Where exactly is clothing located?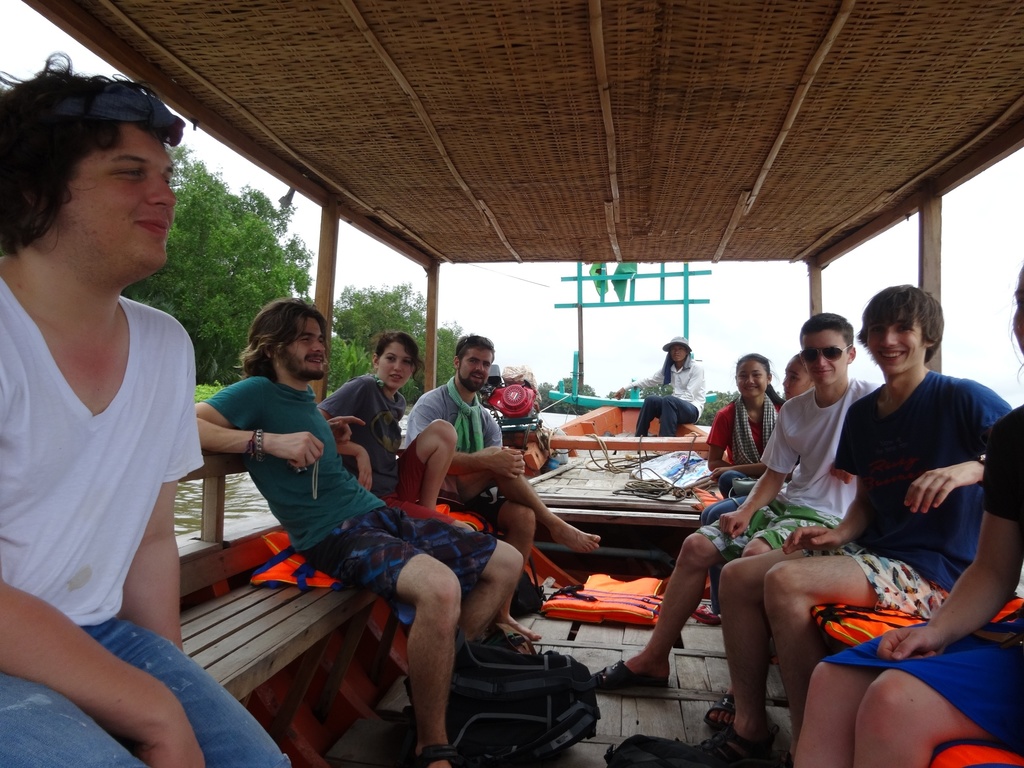
Its bounding box is {"left": 210, "top": 371, "right": 495, "bottom": 632}.
